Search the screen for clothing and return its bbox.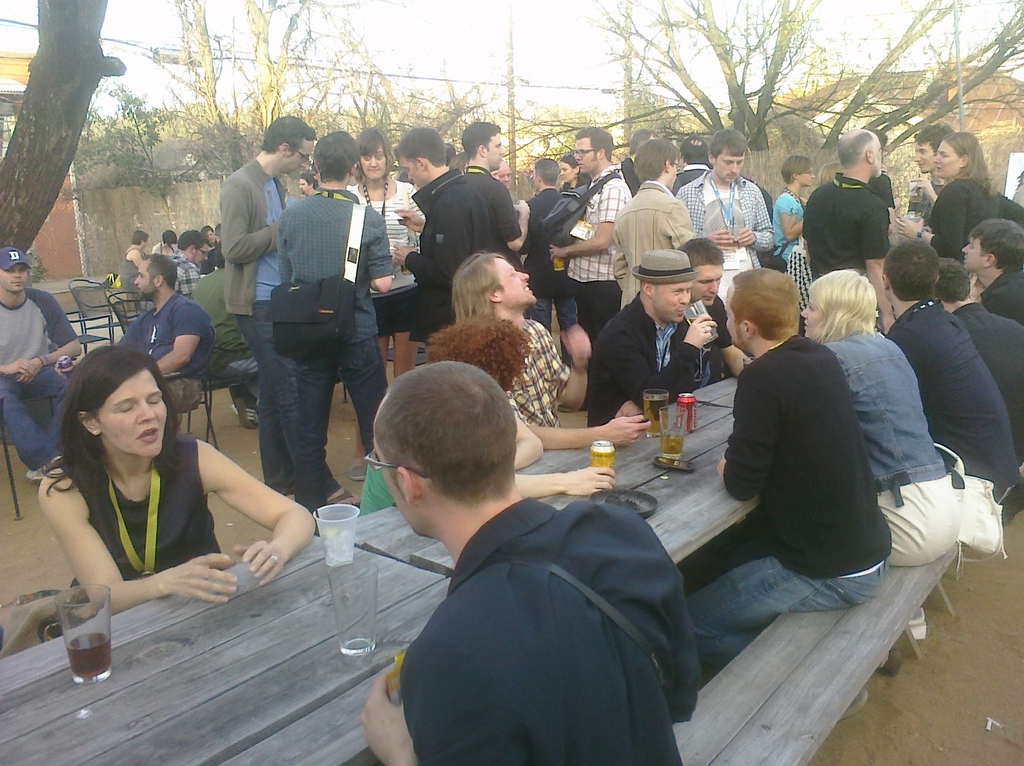
Found: bbox=(61, 459, 225, 610).
